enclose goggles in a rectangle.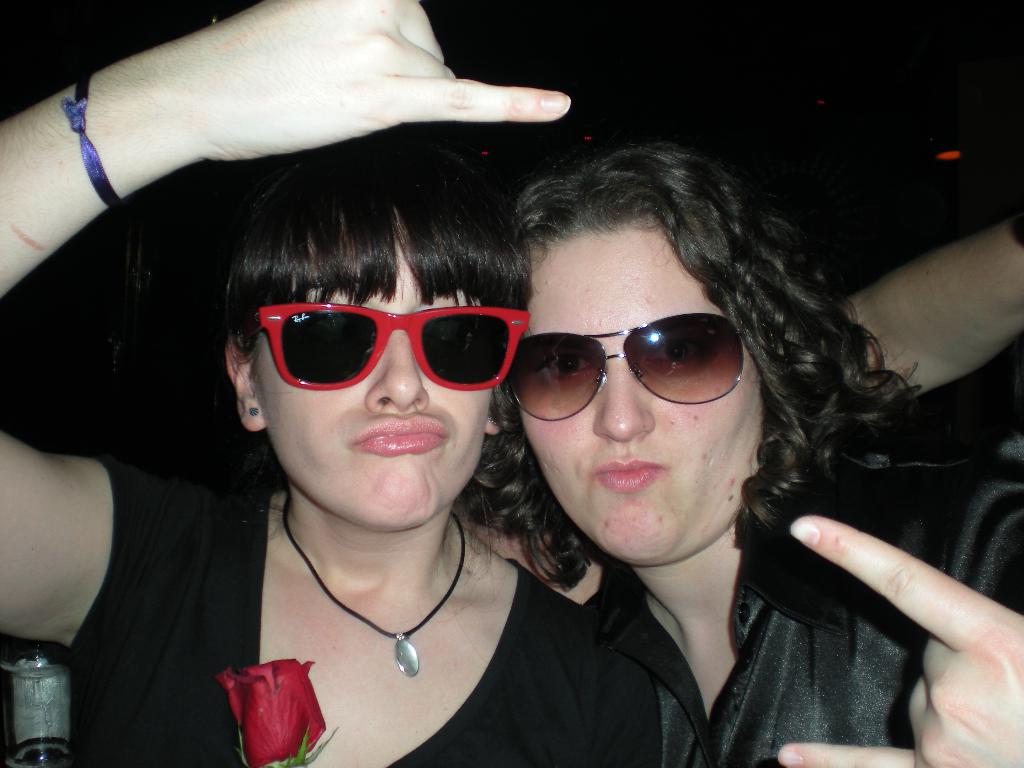
bbox=(239, 292, 529, 401).
